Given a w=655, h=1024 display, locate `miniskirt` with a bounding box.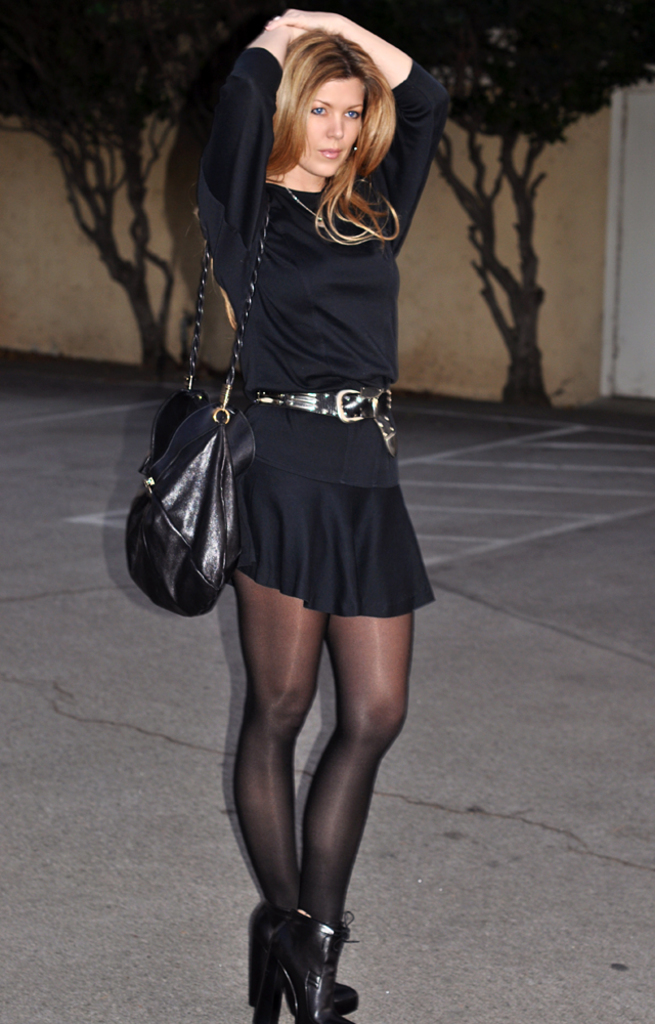
Located: <region>232, 462, 433, 625</region>.
